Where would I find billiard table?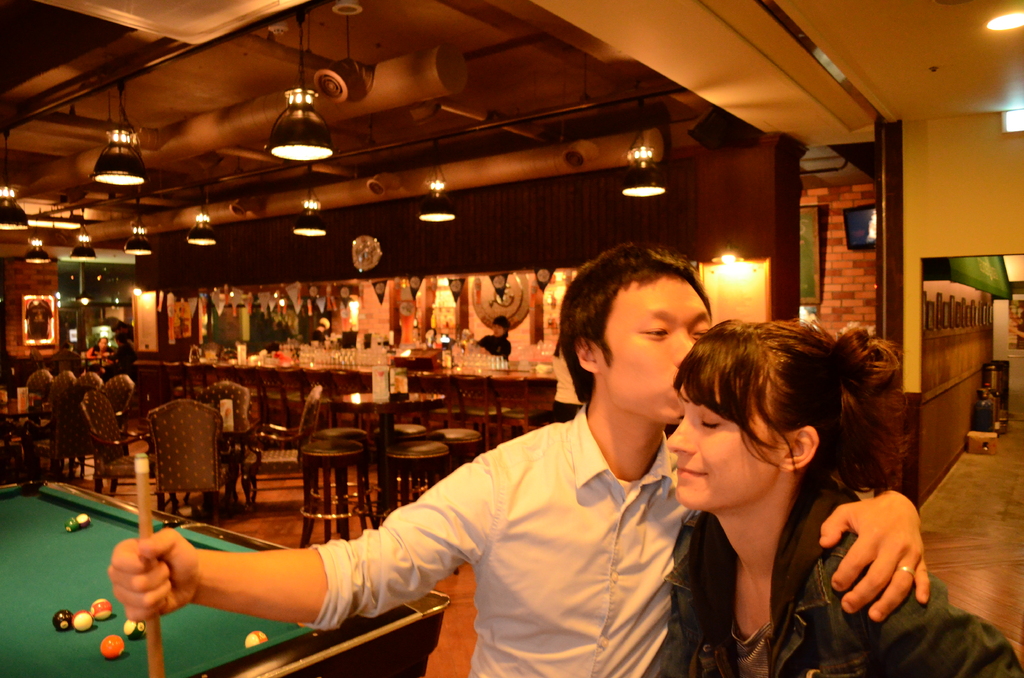
At (0,481,449,677).
